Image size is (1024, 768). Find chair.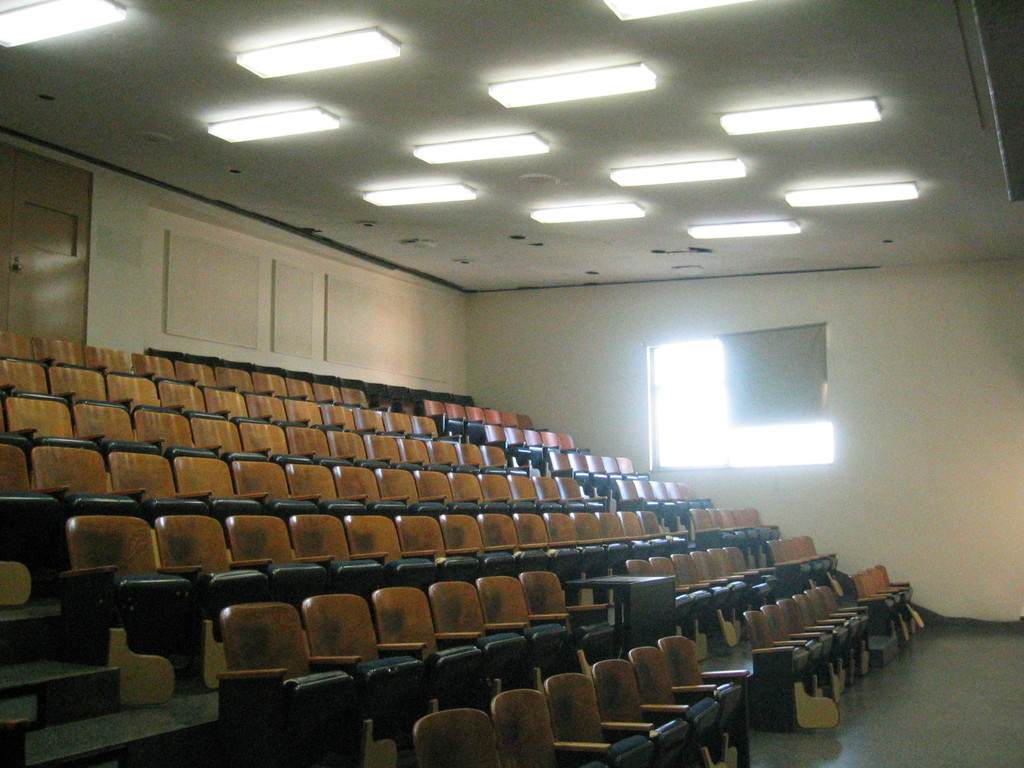
crop(858, 569, 908, 643).
